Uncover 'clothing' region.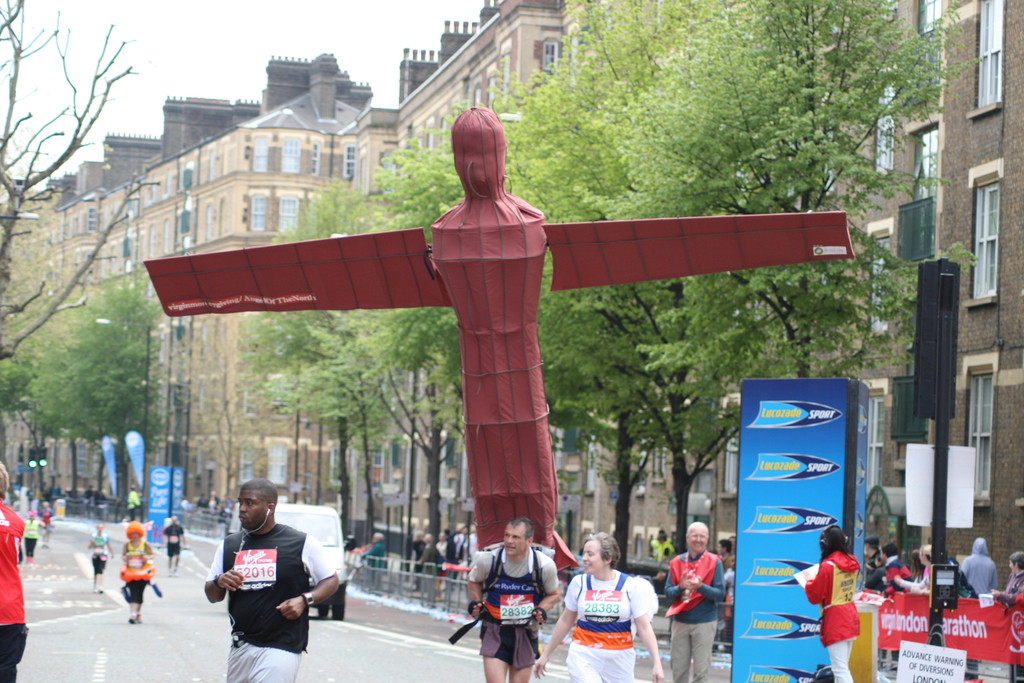
Uncovered: {"left": 28, "top": 511, "right": 42, "bottom": 561}.
